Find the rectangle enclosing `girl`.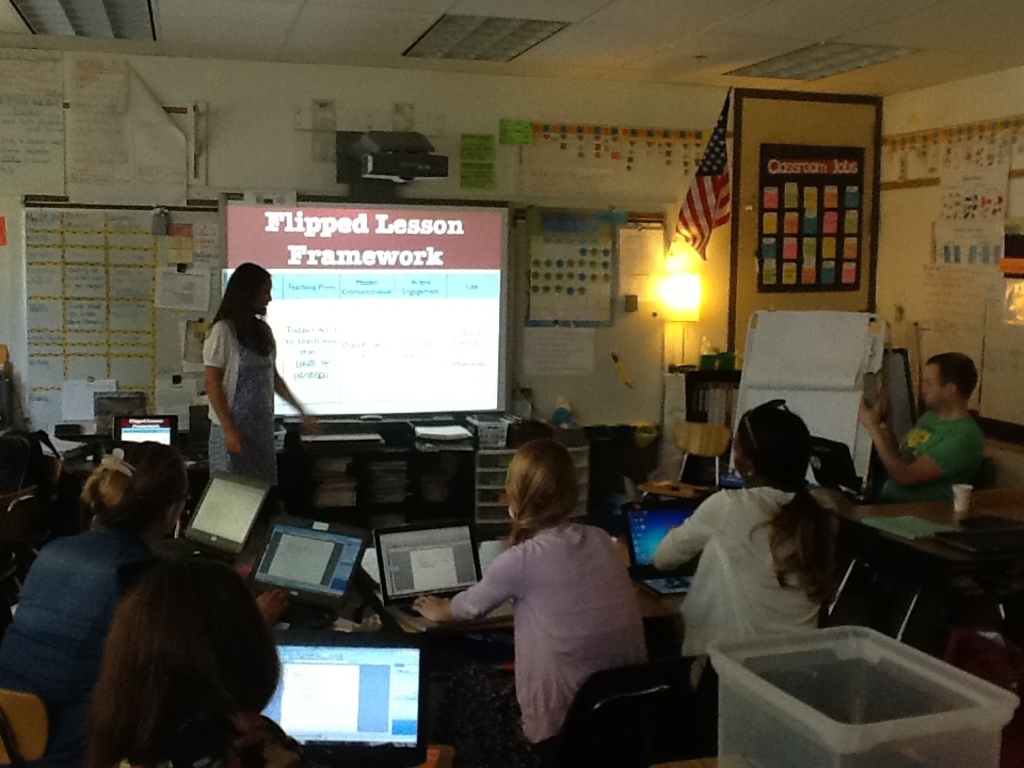
[404, 419, 646, 753].
